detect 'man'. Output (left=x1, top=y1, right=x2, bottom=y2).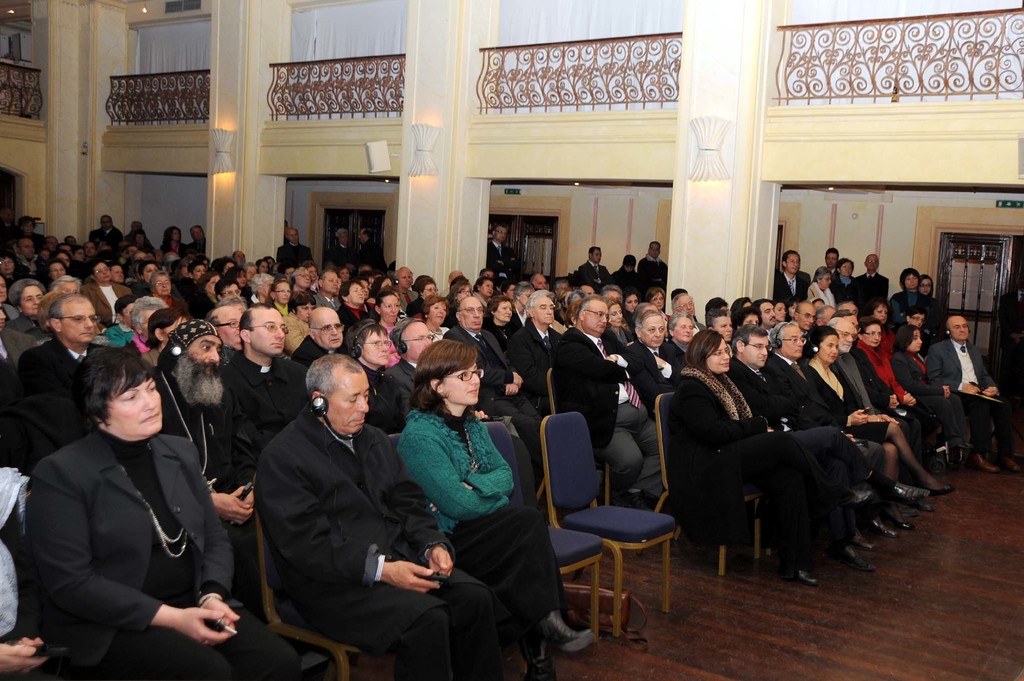
(left=243, top=326, right=448, bottom=677).
